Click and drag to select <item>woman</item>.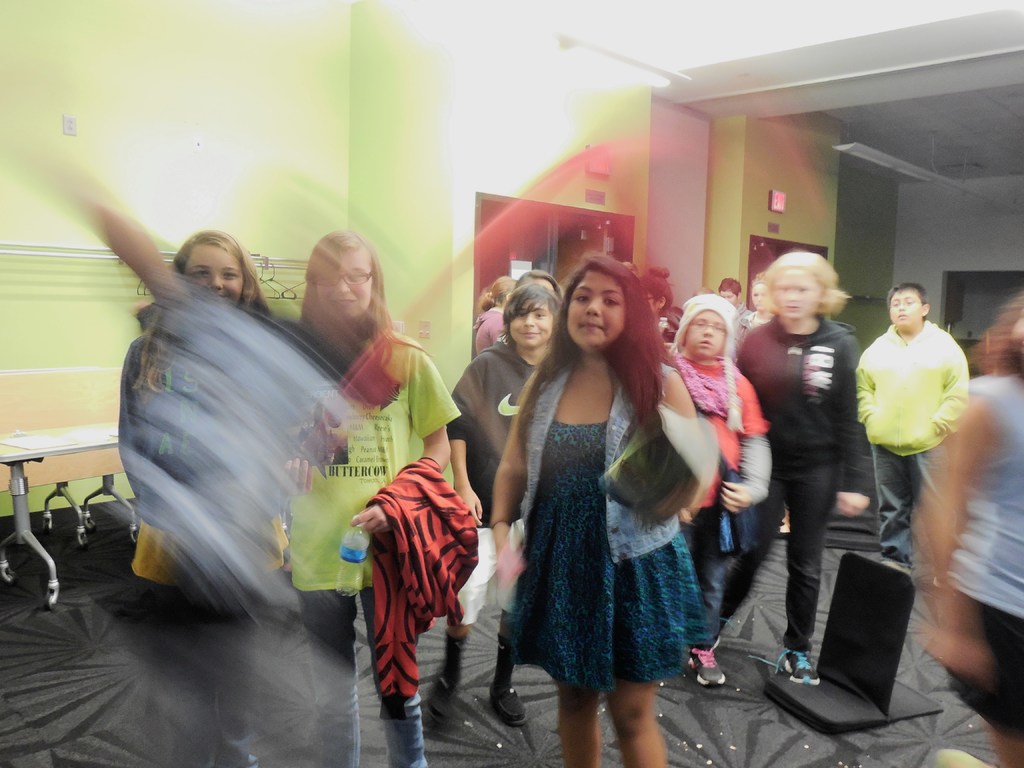
Selection: bbox(724, 252, 879, 685).
